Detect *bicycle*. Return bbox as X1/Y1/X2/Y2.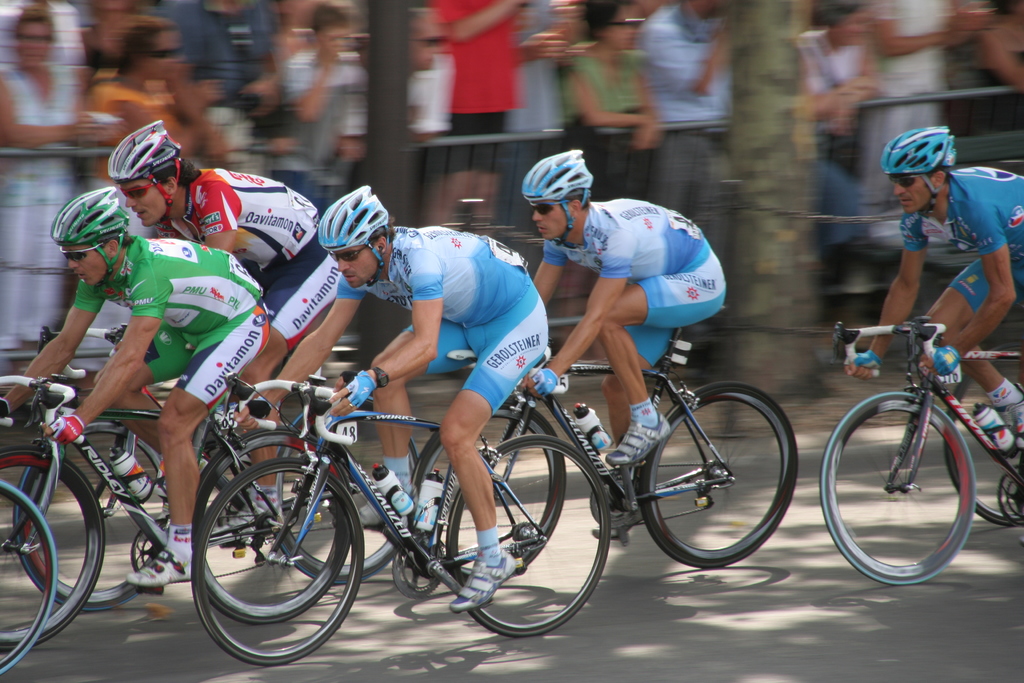
184/368/612/648.
